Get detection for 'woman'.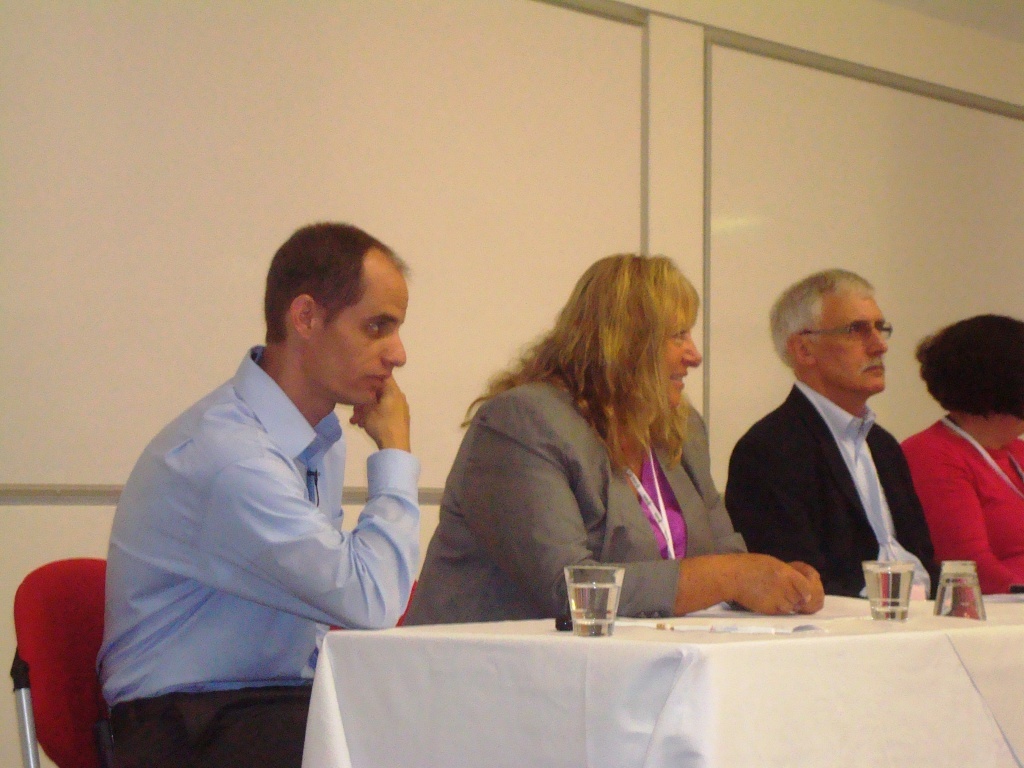
Detection: <bbox>893, 312, 1023, 594</bbox>.
